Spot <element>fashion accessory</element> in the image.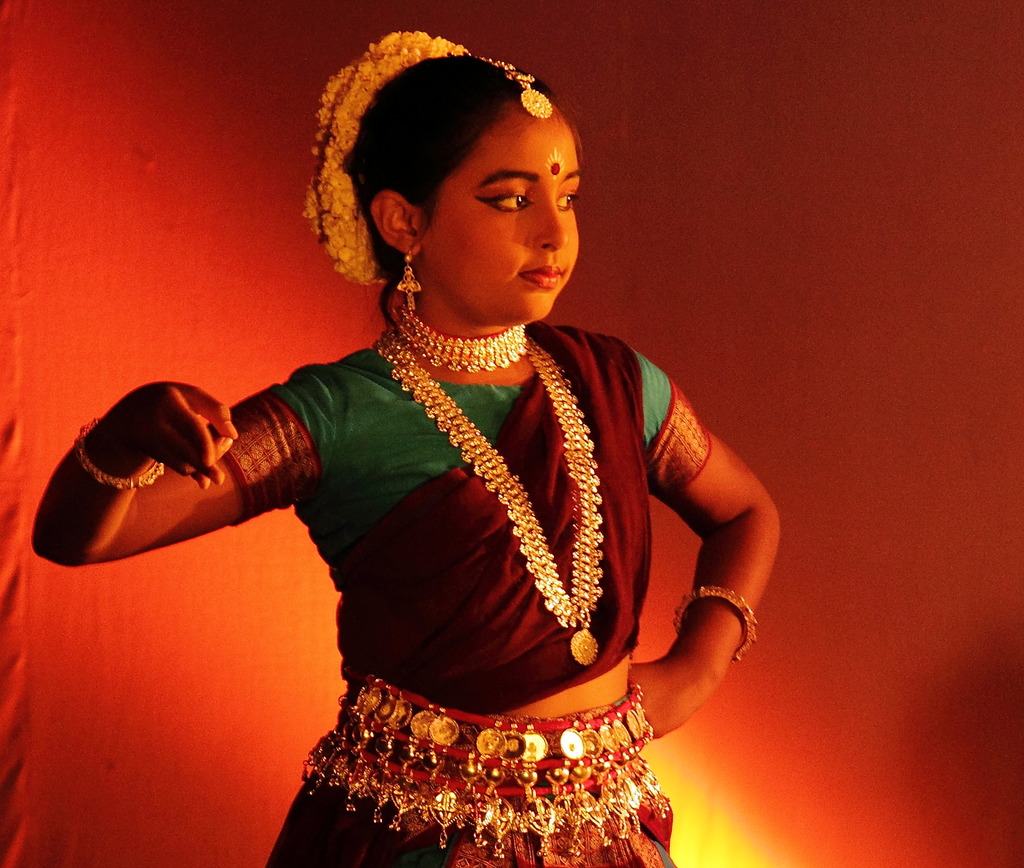
<element>fashion accessory</element> found at [x1=444, y1=48, x2=552, y2=118].
